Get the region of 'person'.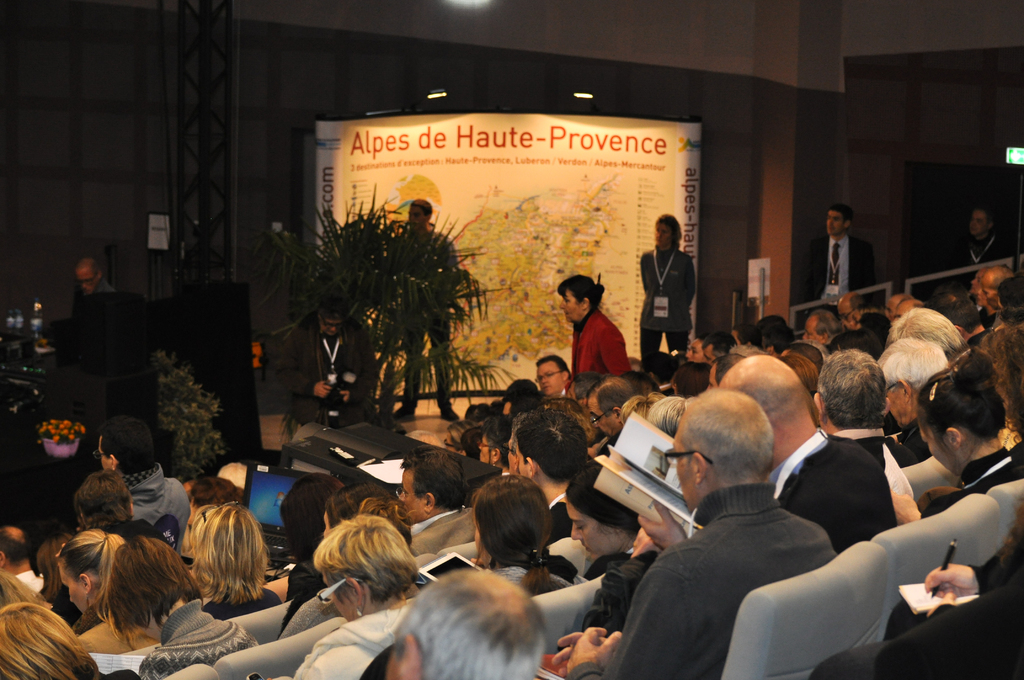
box(179, 499, 286, 617).
